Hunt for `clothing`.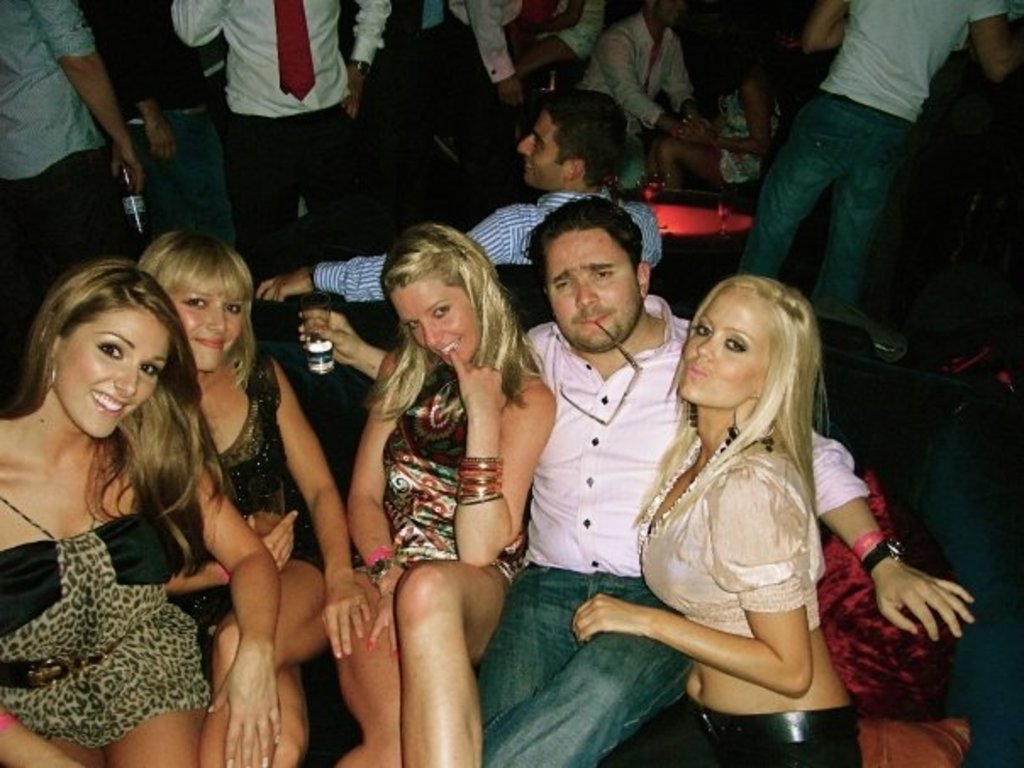
Hunted down at <bbox>170, 0, 395, 287</bbox>.
